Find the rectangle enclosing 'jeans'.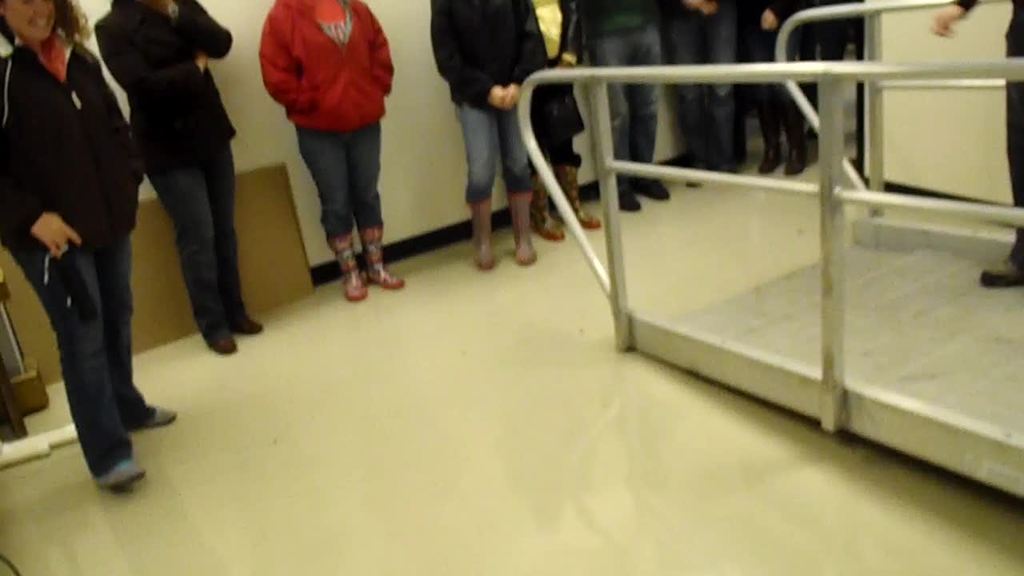
[293, 116, 385, 249].
